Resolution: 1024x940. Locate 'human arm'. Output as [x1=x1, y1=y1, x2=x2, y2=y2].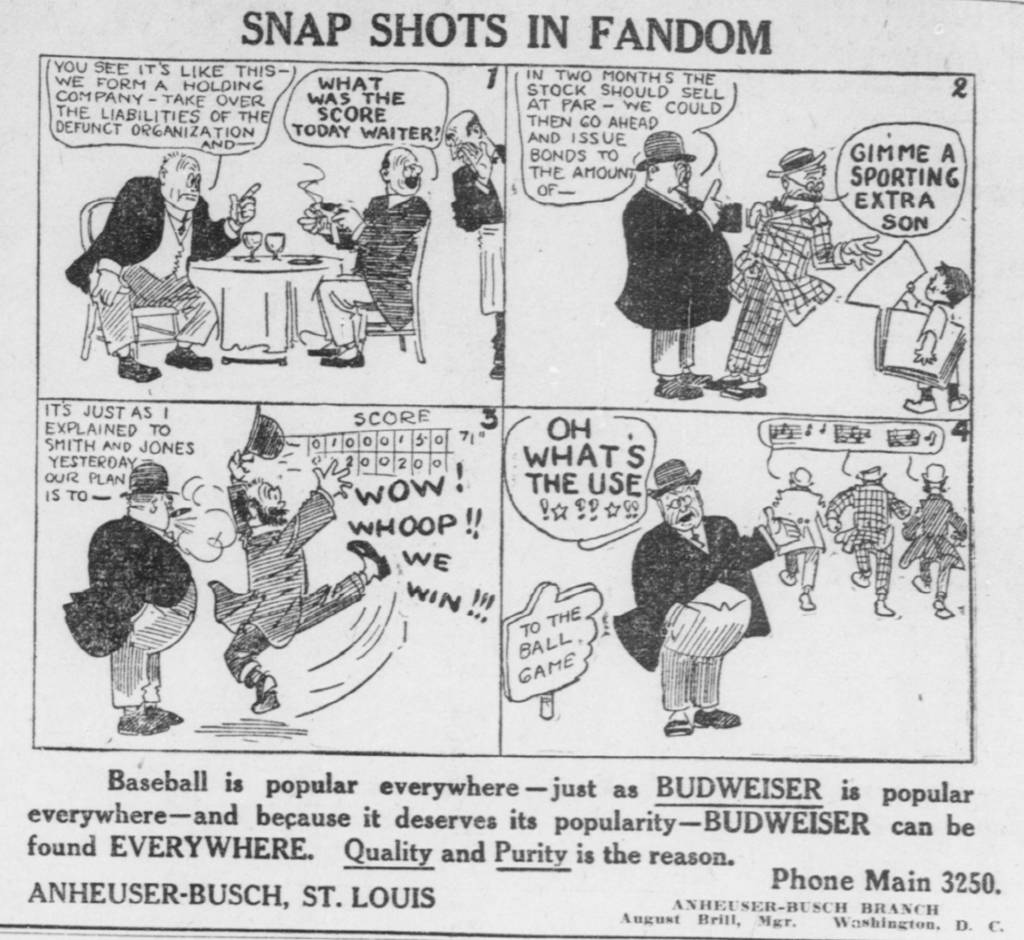
[x1=682, y1=182, x2=723, y2=245].
